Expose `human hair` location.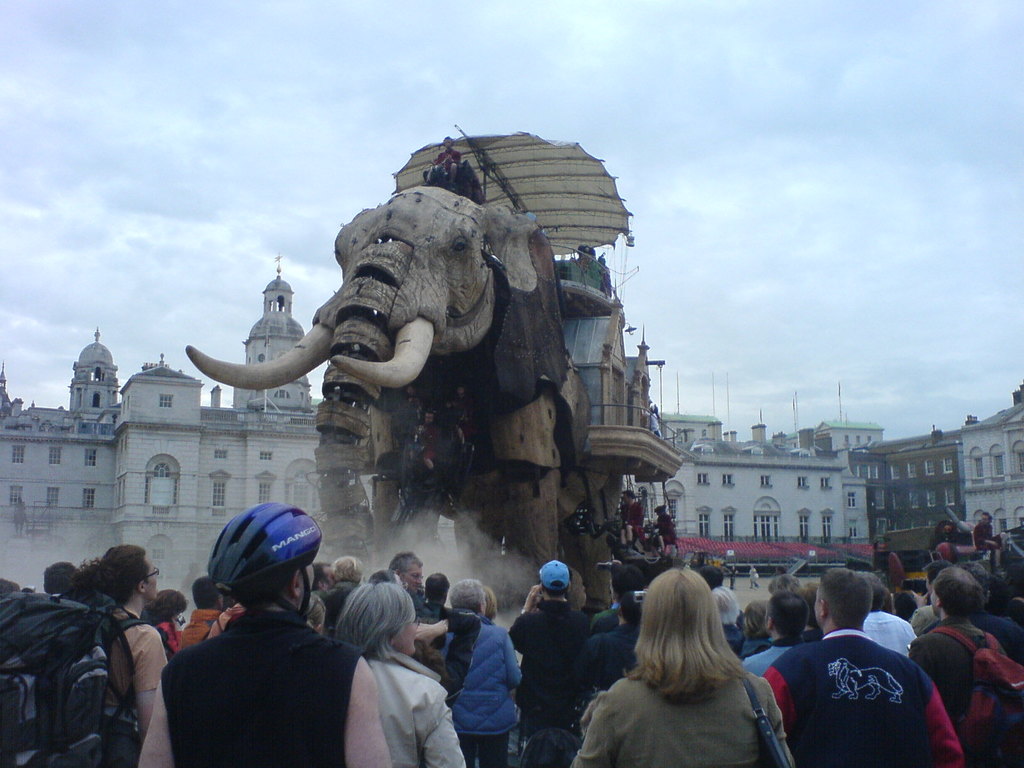
Exposed at bbox(148, 589, 189, 628).
